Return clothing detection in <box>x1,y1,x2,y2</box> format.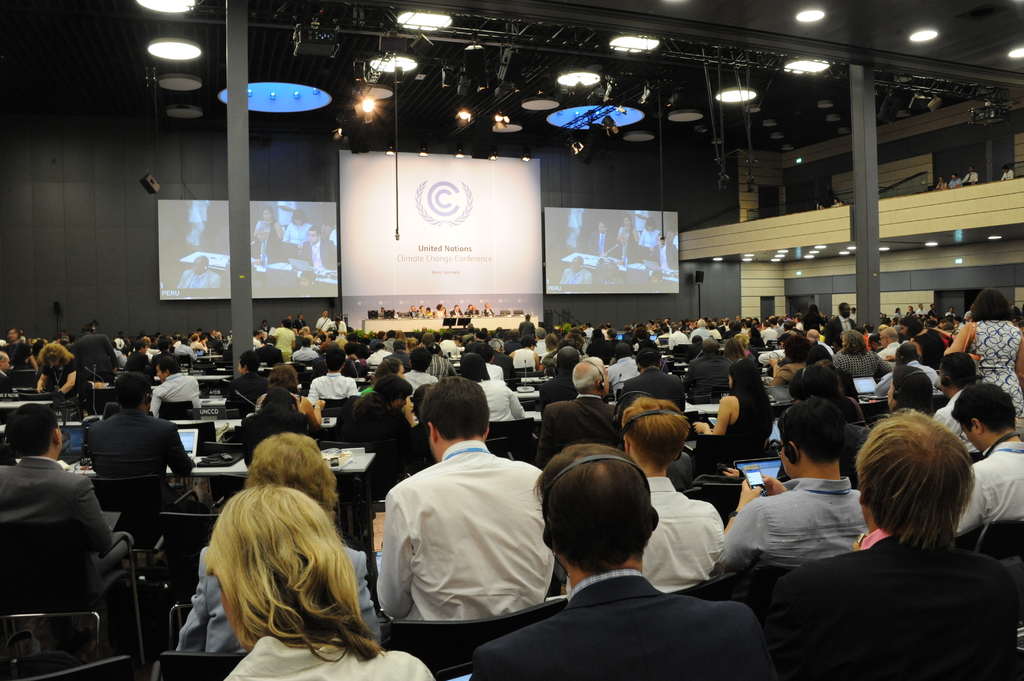
<box>440,339,455,354</box>.
